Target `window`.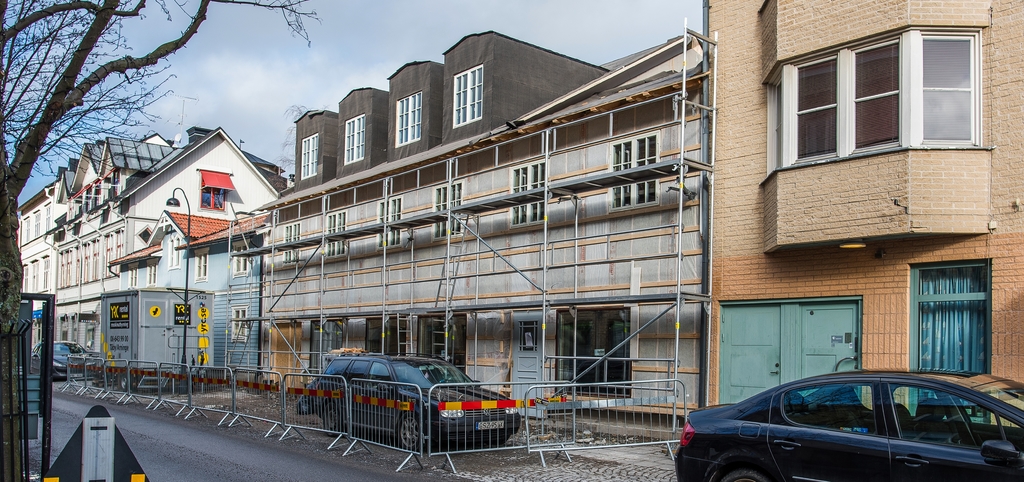
Target region: <box>426,309,472,362</box>.
